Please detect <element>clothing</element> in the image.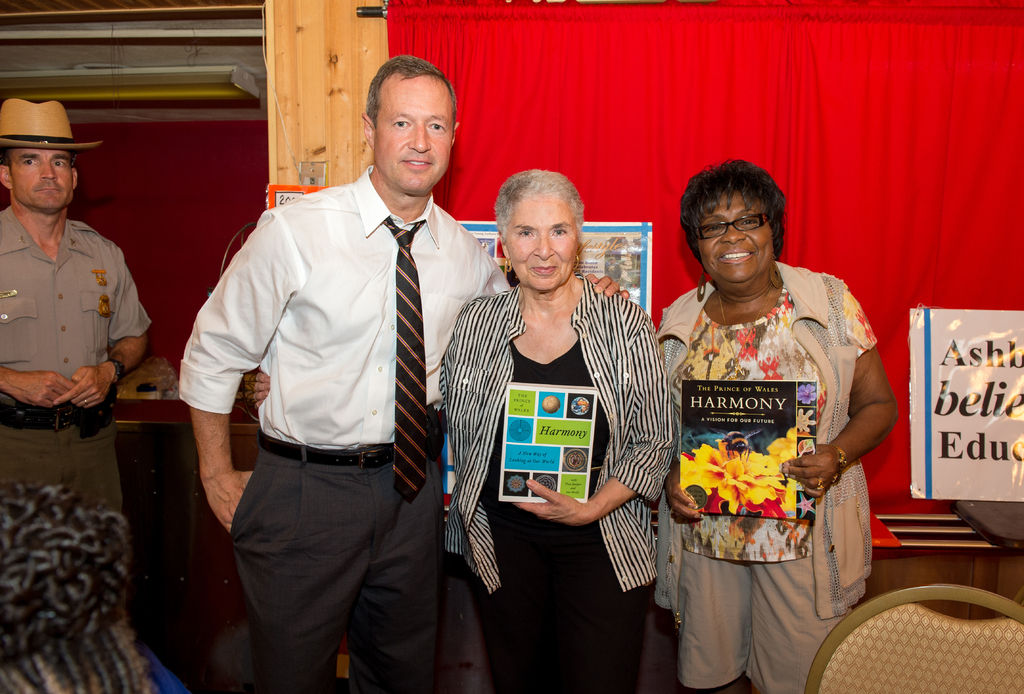
(left=485, top=487, right=637, bottom=693).
